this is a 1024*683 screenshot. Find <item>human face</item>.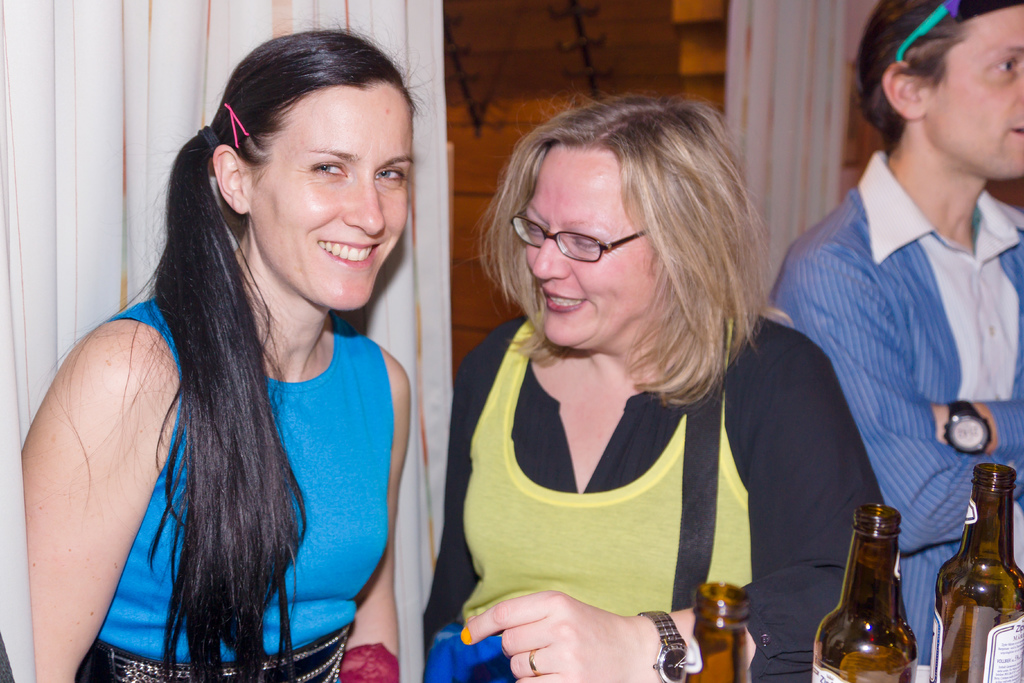
Bounding box: (520, 147, 656, 344).
